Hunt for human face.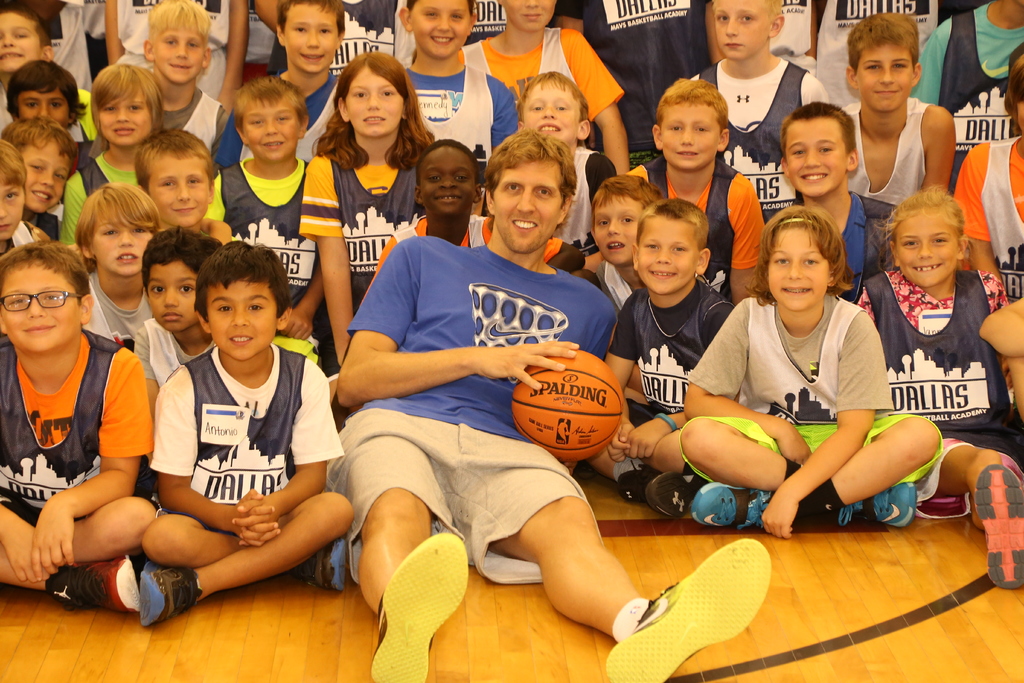
Hunted down at 713 0 768 58.
